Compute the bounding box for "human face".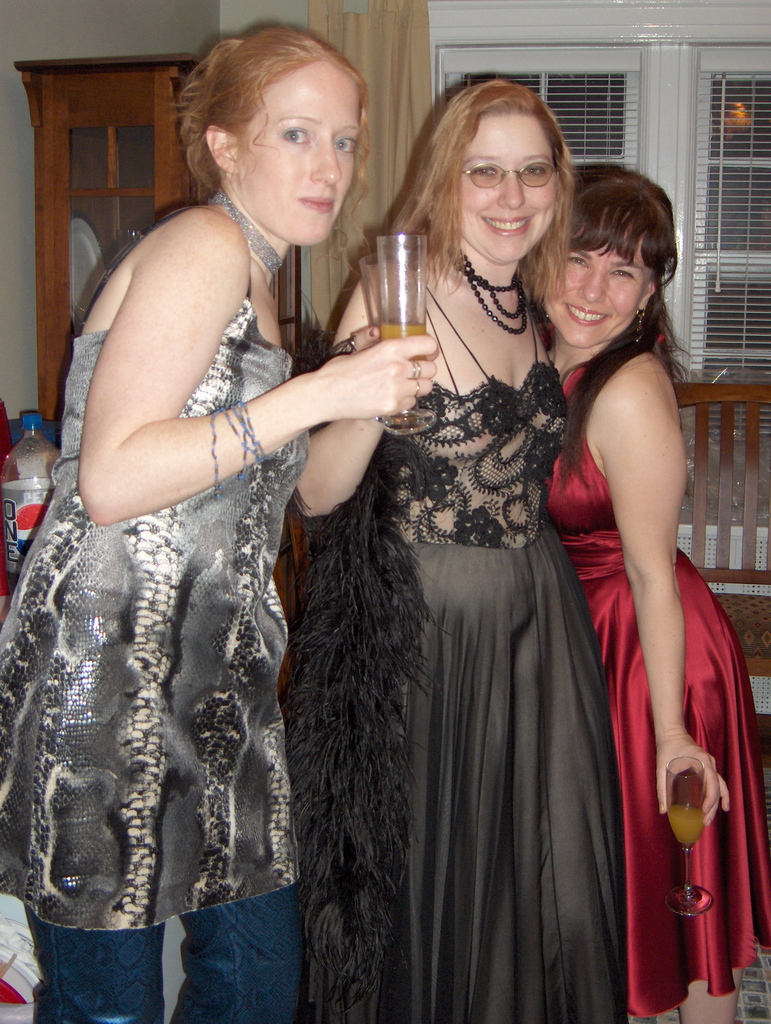
x1=230 y1=50 x2=387 y2=243.
